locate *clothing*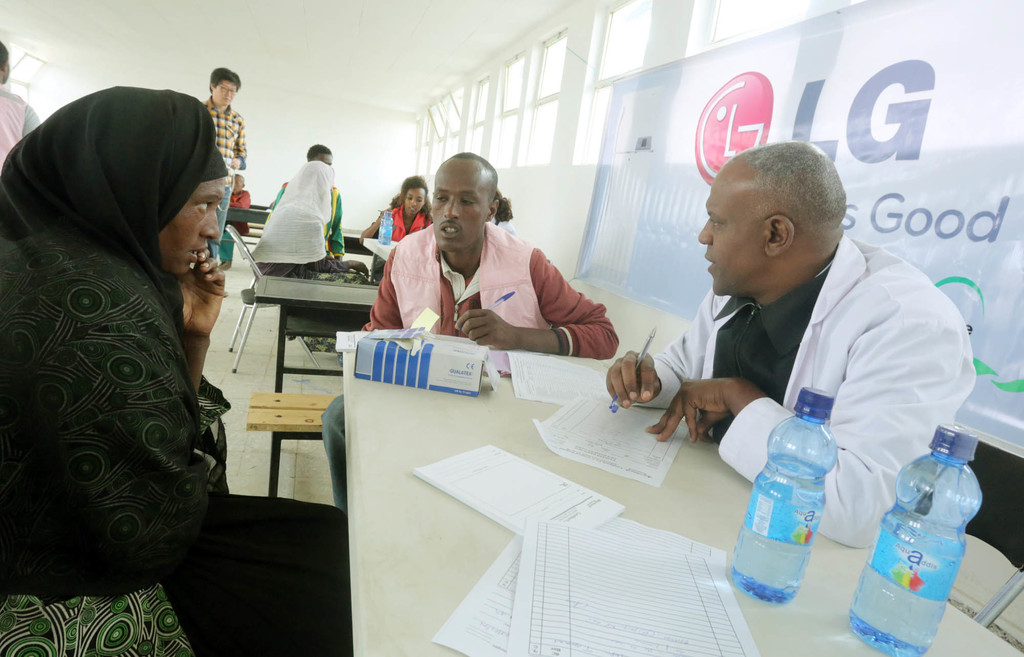
locate(0, 85, 35, 146)
